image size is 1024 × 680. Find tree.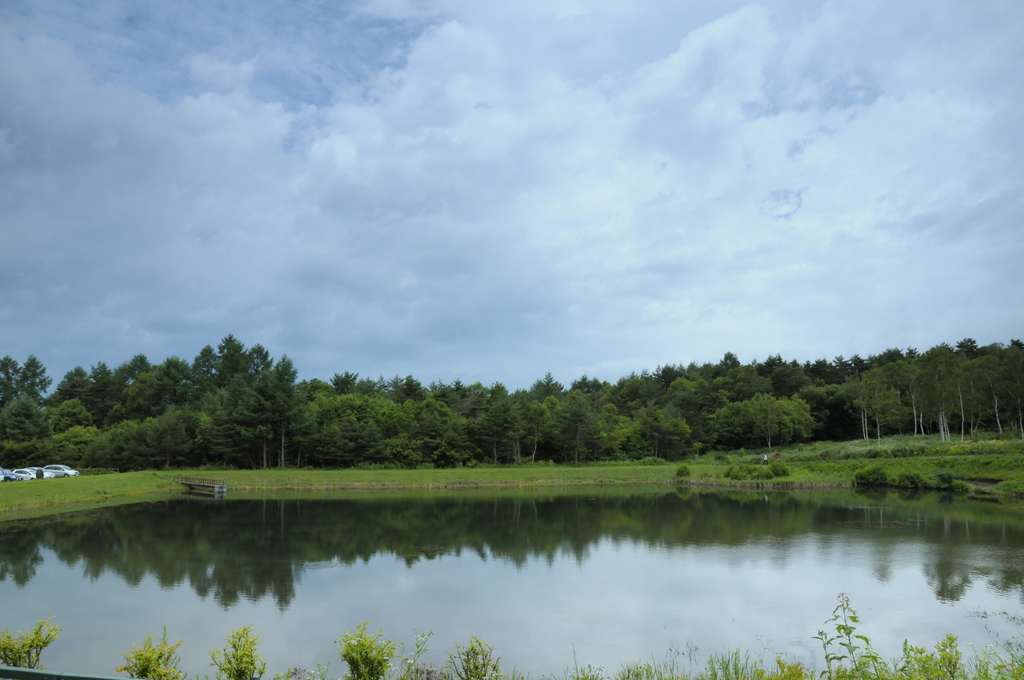
locate(195, 332, 275, 405).
